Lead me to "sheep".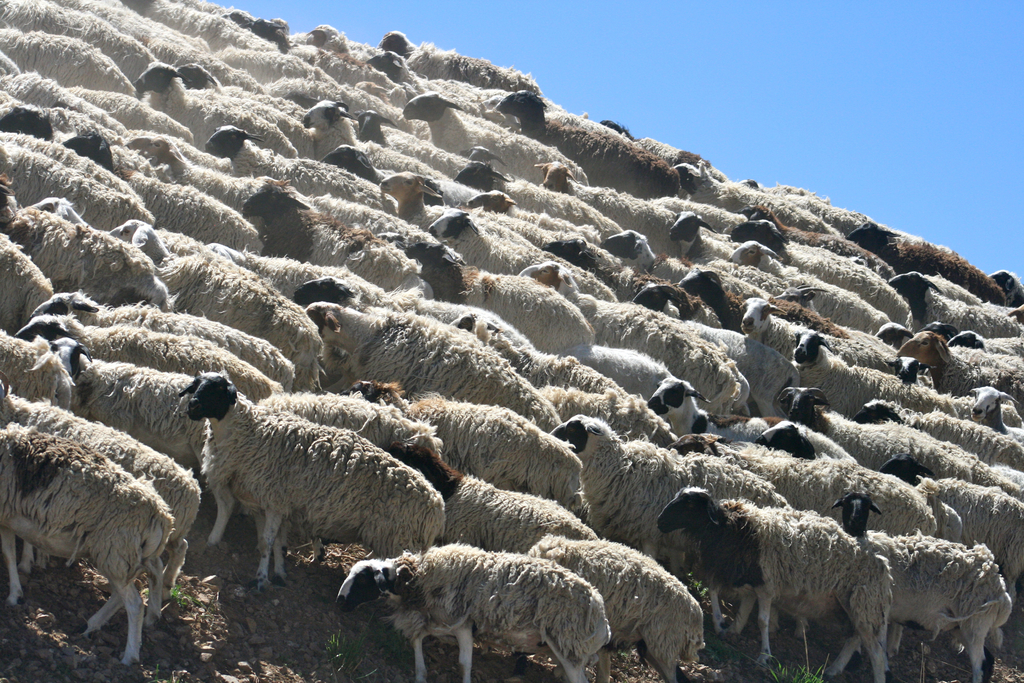
Lead to 0/416/172/669.
